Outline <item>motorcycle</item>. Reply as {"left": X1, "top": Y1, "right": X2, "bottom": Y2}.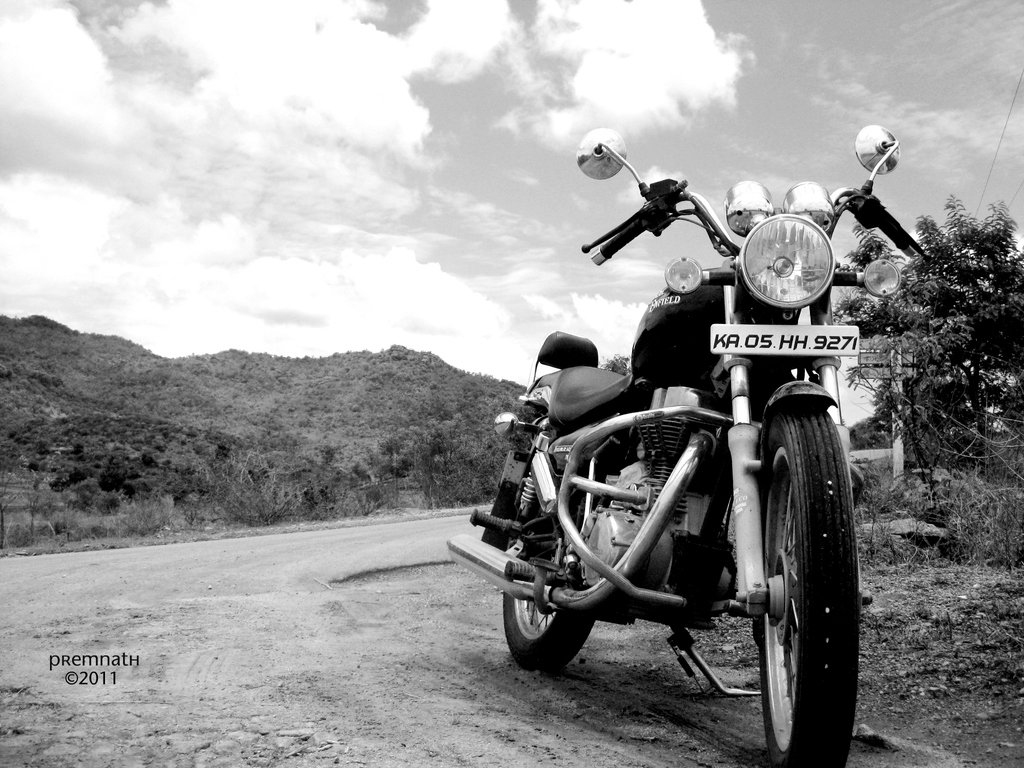
{"left": 449, "top": 124, "right": 931, "bottom": 767}.
